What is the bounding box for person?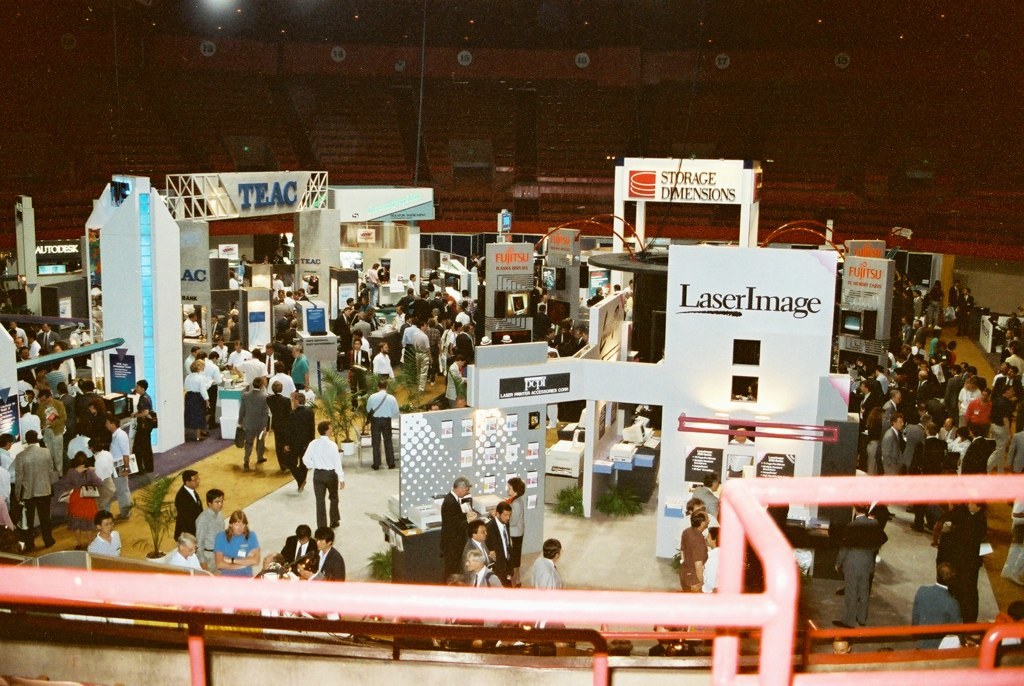
[8, 326, 18, 337].
